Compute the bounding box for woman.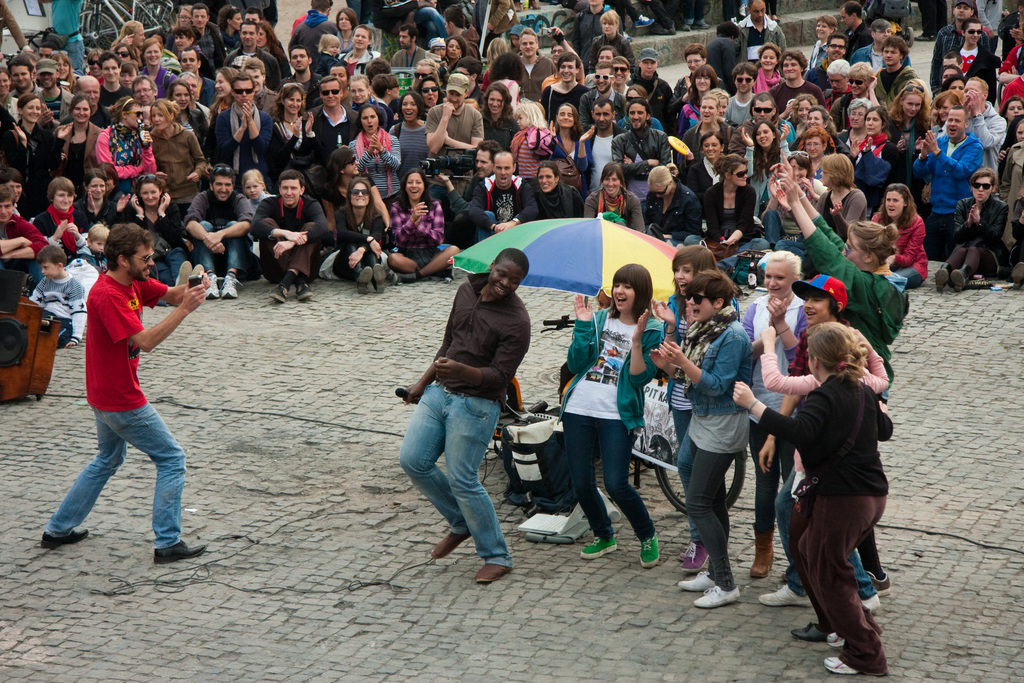
select_region(796, 128, 832, 181).
